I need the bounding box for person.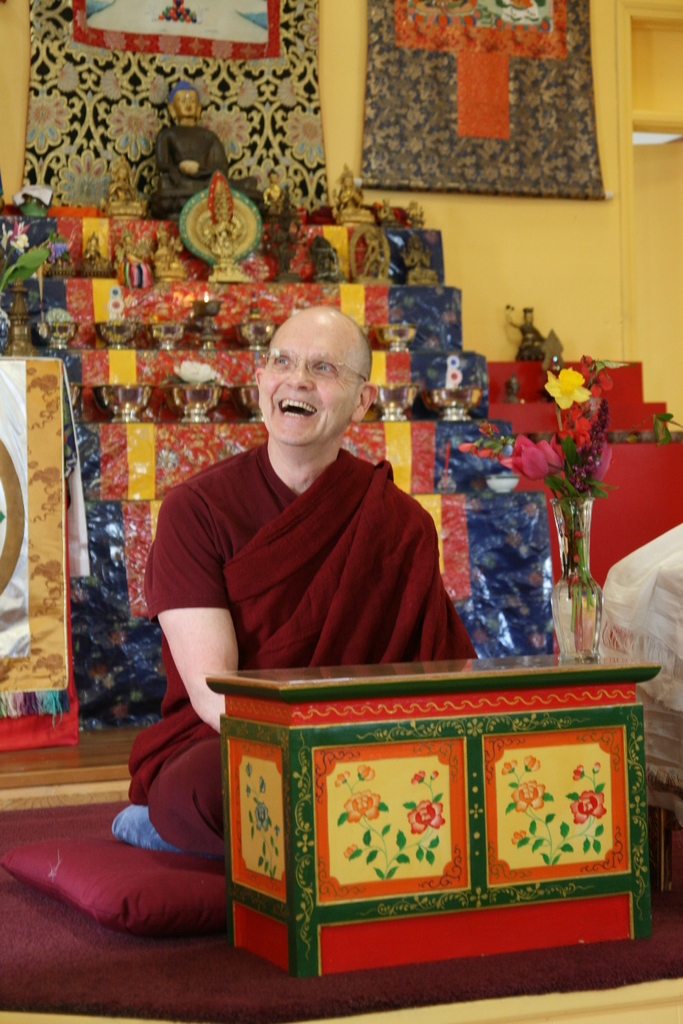
Here it is: region(111, 227, 157, 264).
